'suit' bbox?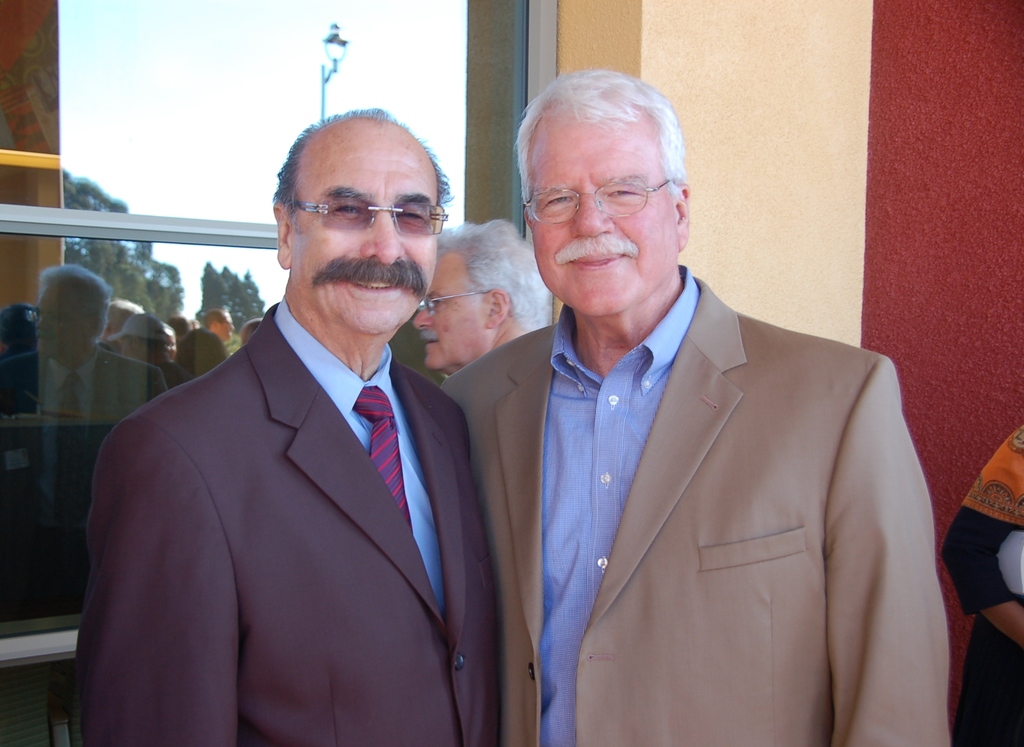
box(72, 295, 495, 746)
